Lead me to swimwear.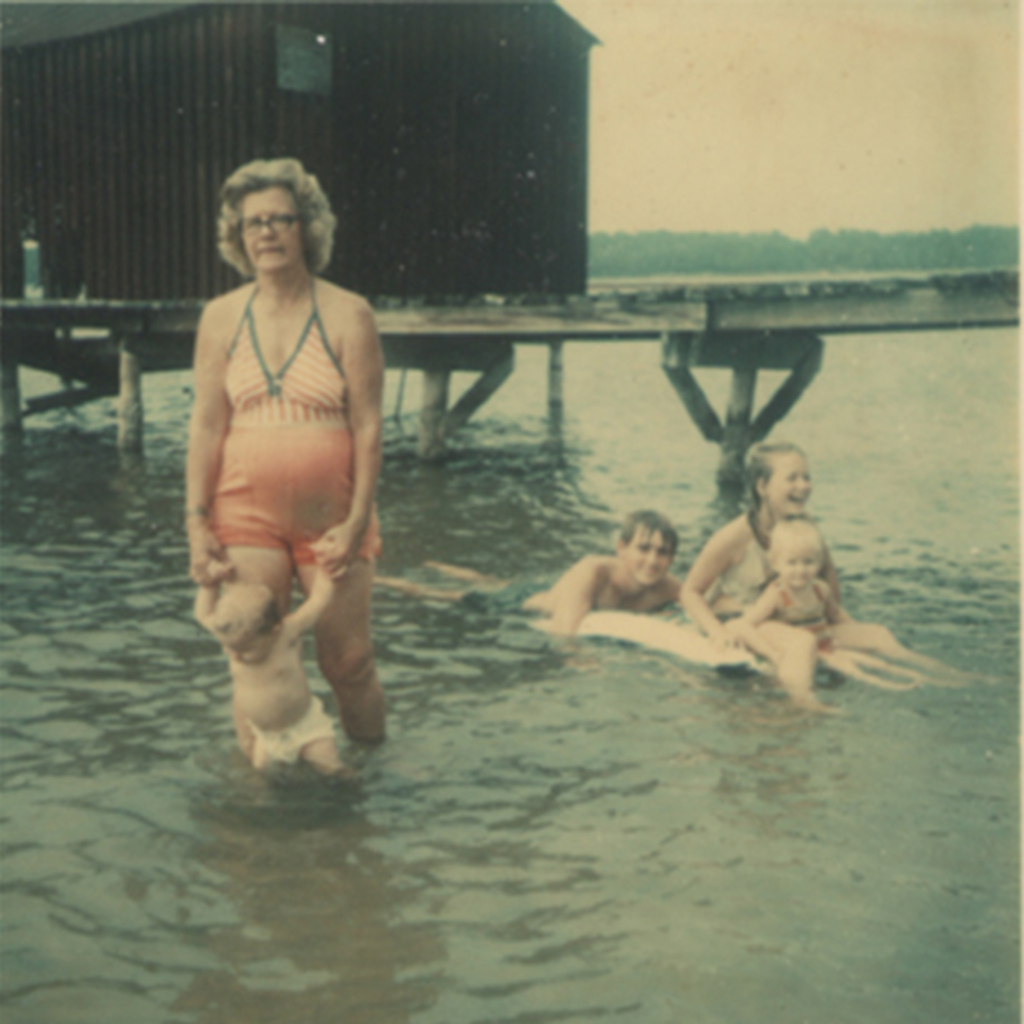
Lead to (left=191, top=278, right=381, bottom=567).
